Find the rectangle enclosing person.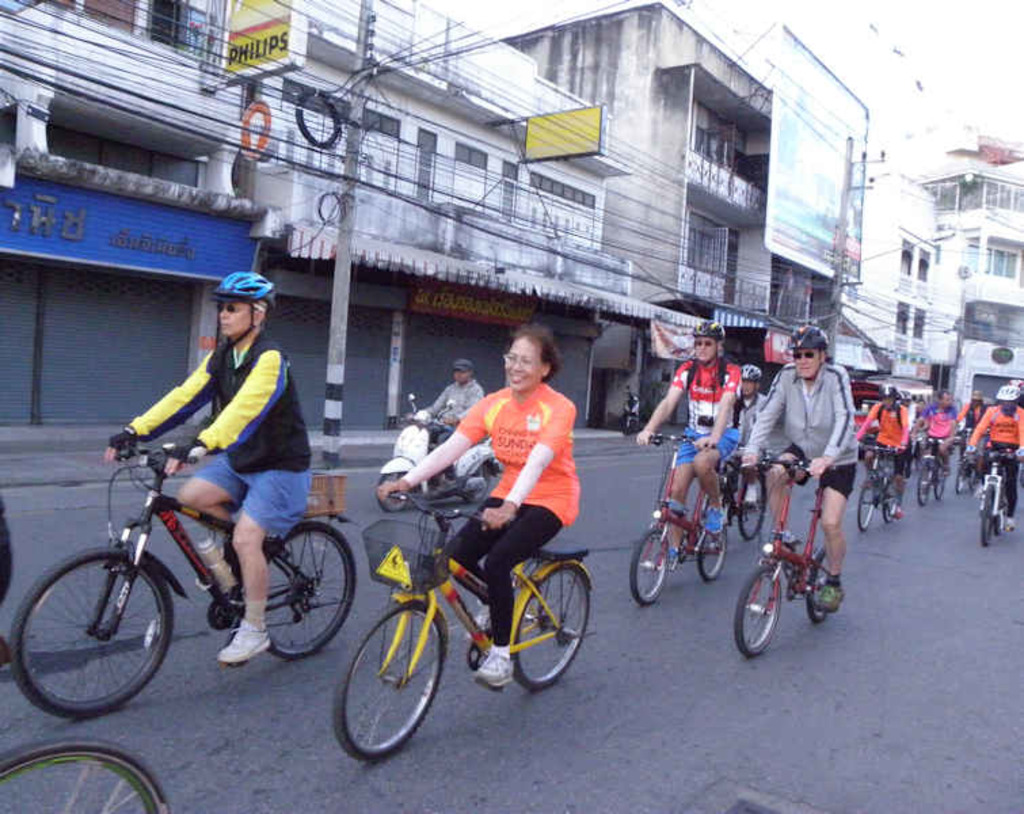
Rect(408, 362, 486, 487).
